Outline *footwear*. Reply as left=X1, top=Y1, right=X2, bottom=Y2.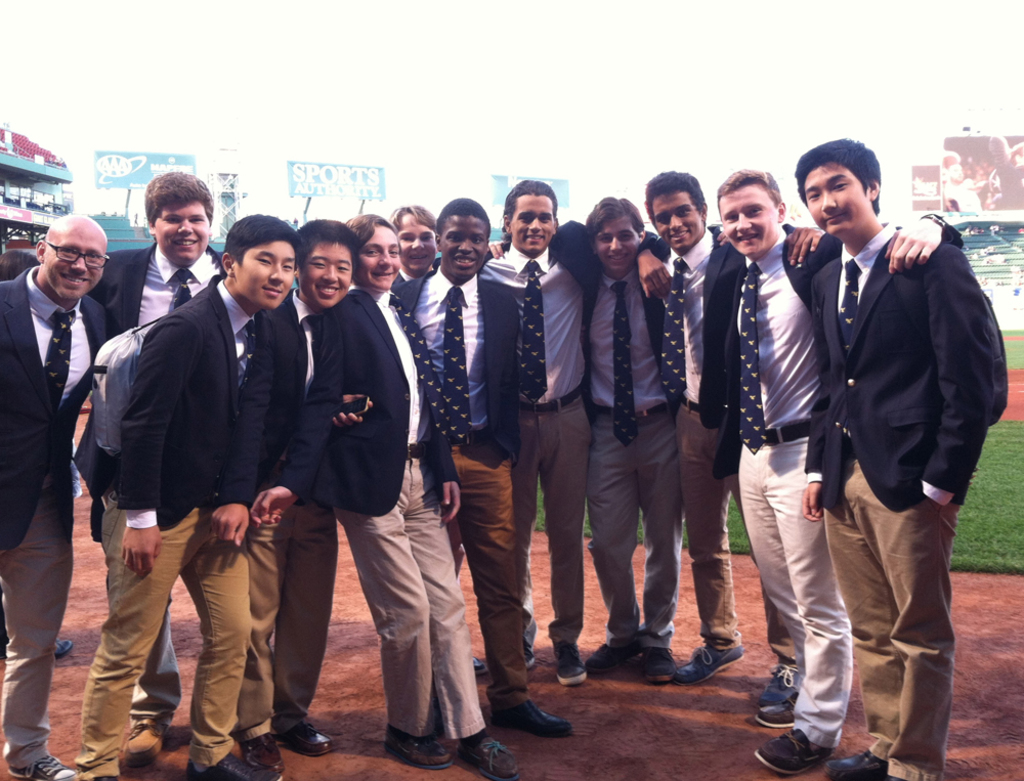
left=273, top=725, right=335, bottom=754.
